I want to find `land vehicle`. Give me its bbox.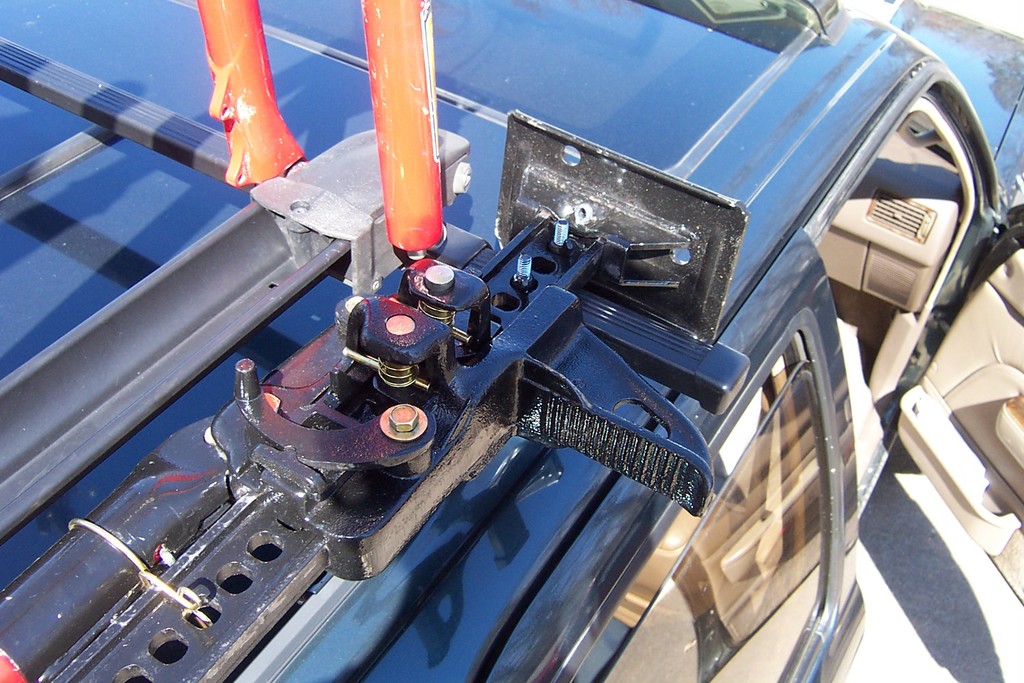
bbox=[0, 0, 1023, 682].
